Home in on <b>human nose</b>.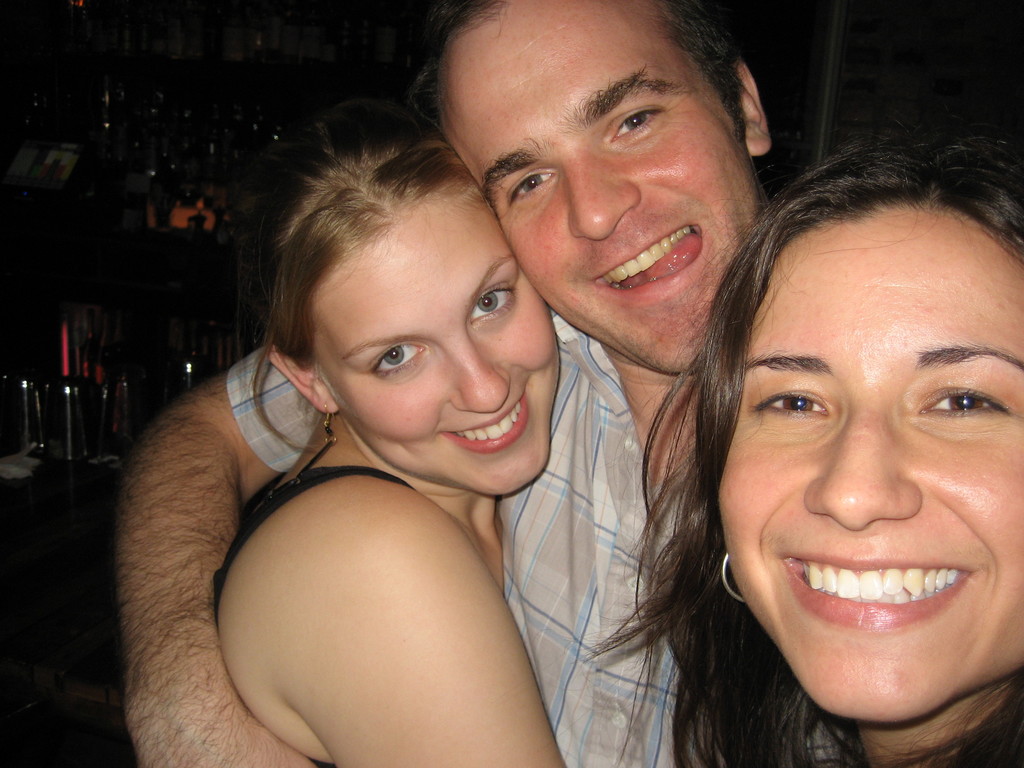
Homed in at crop(442, 330, 514, 413).
